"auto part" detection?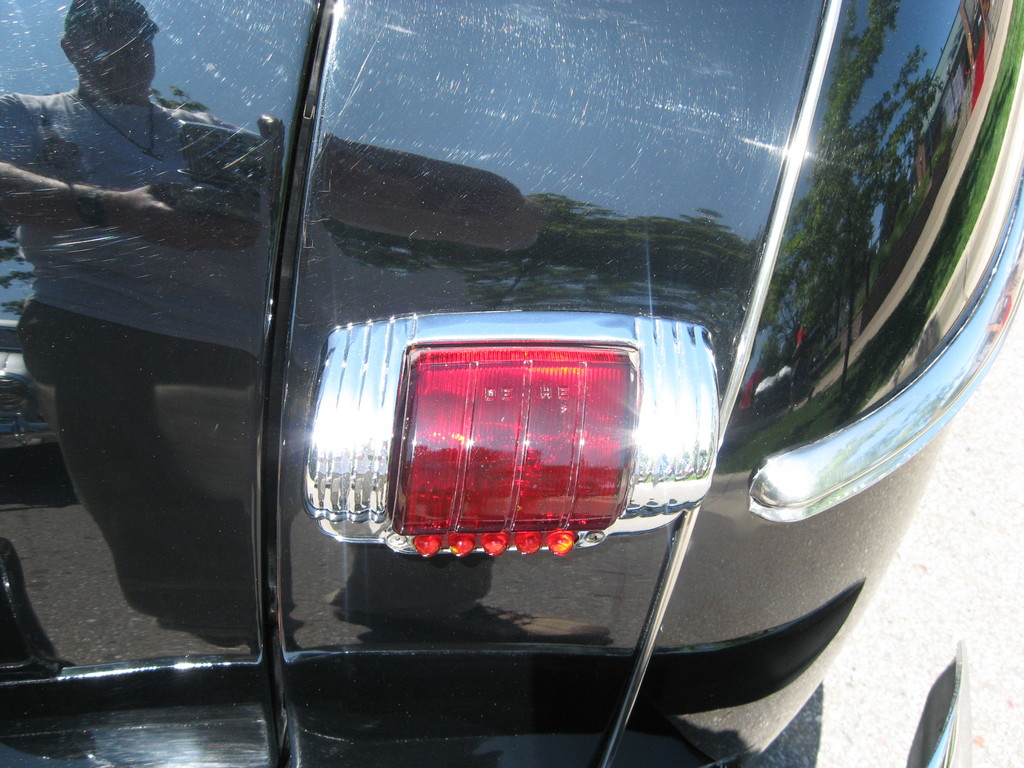
[x1=289, y1=308, x2=730, y2=552]
